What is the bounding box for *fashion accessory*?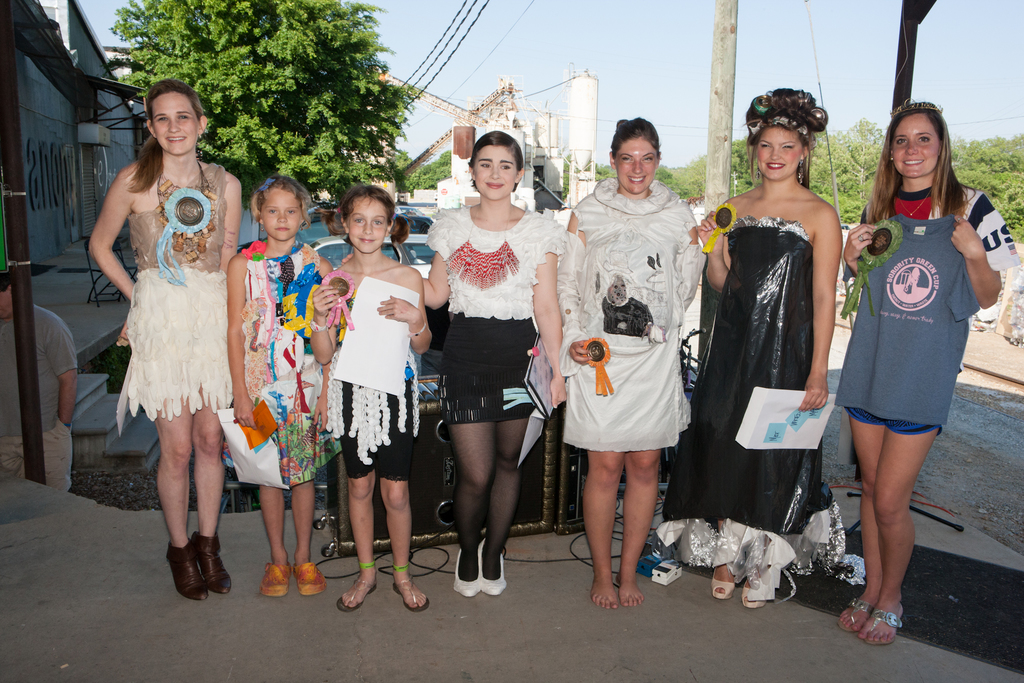
x1=851 y1=599 x2=869 y2=636.
